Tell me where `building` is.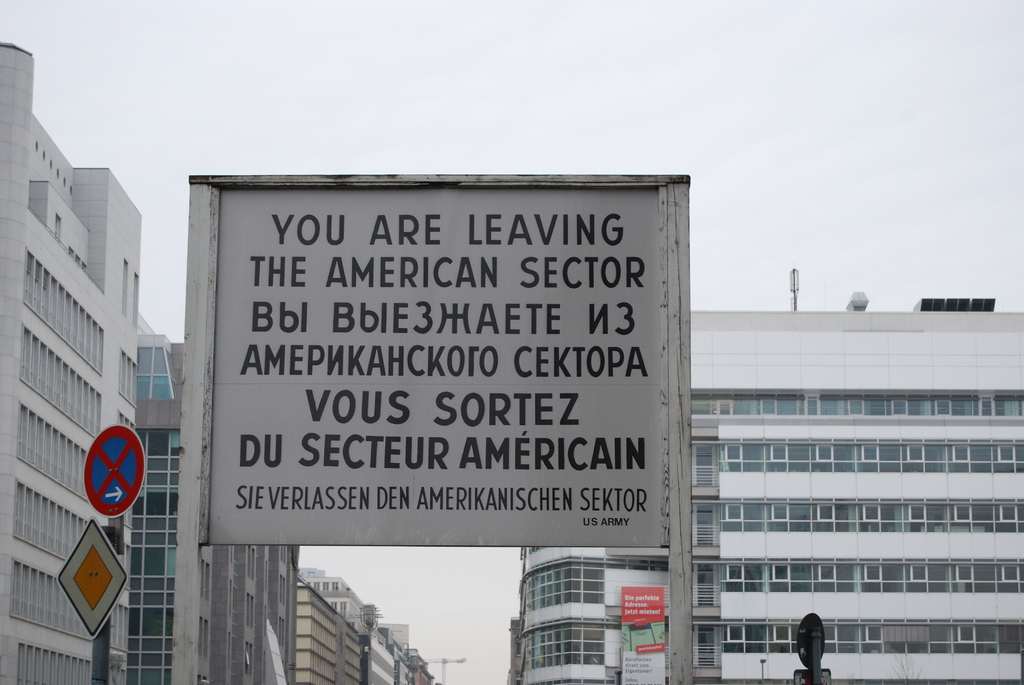
`building` is at 381,623,435,684.
